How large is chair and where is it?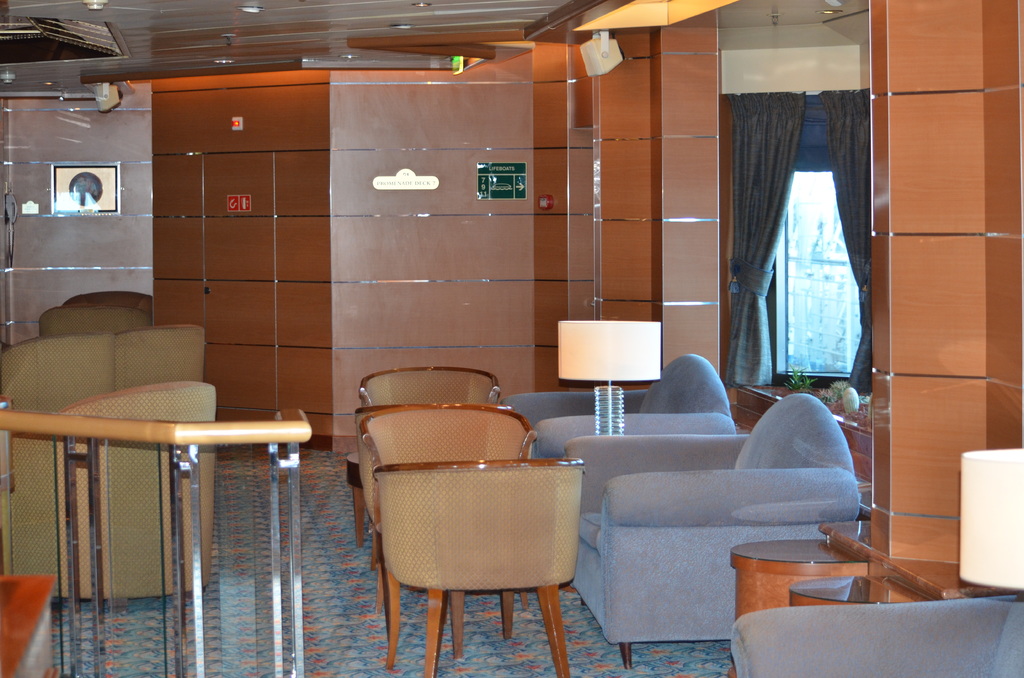
Bounding box: {"left": 359, "top": 362, "right": 504, "bottom": 501}.
